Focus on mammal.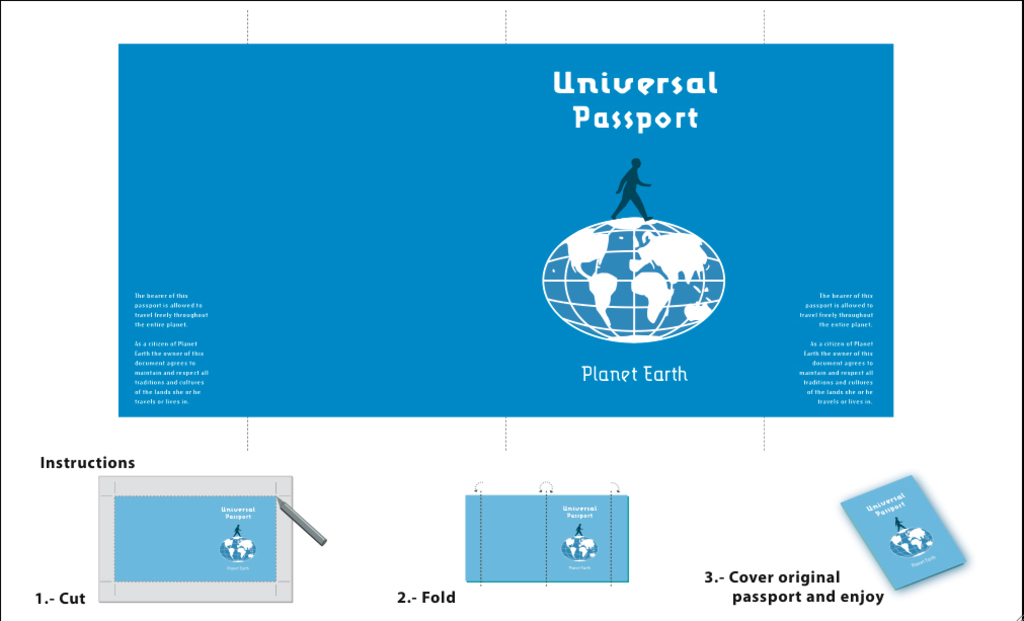
Focused at rect(234, 525, 242, 536).
